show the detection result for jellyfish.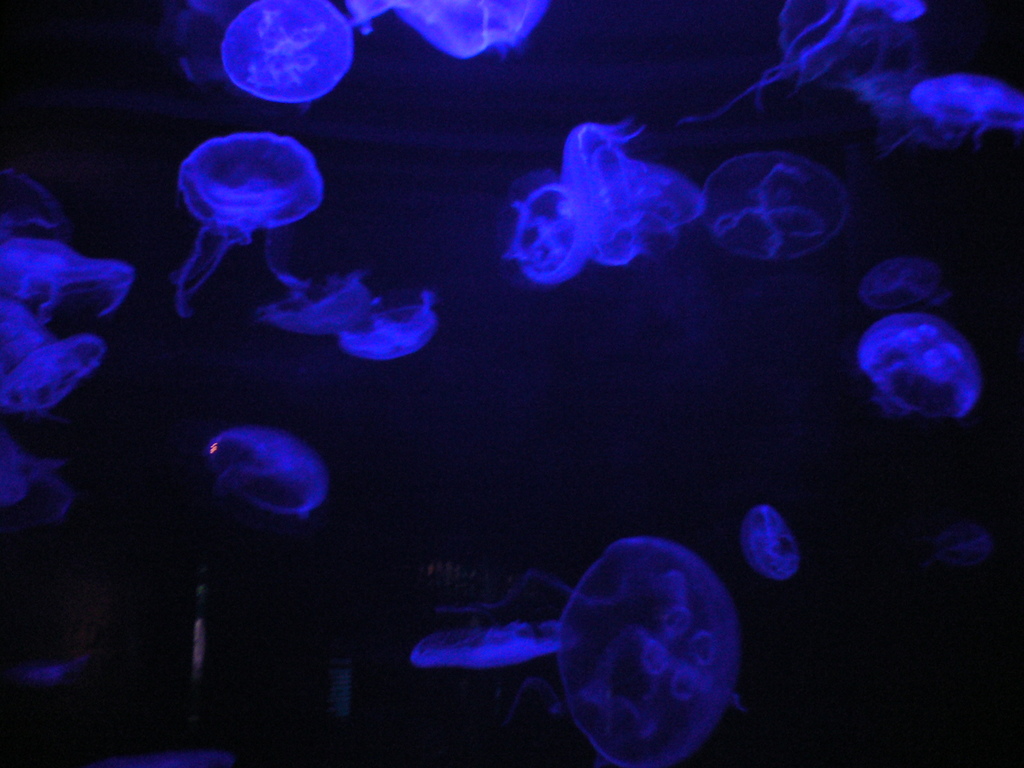
(left=726, top=0, right=924, bottom=114).
